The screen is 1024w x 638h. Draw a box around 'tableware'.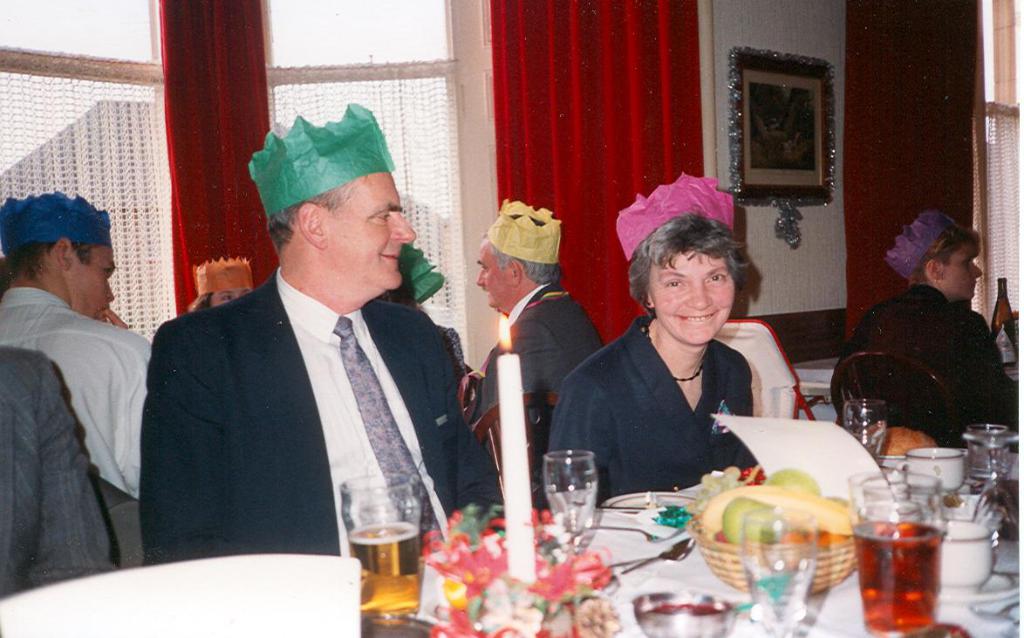
[left=344, top=470, right=428, bottom=627].
